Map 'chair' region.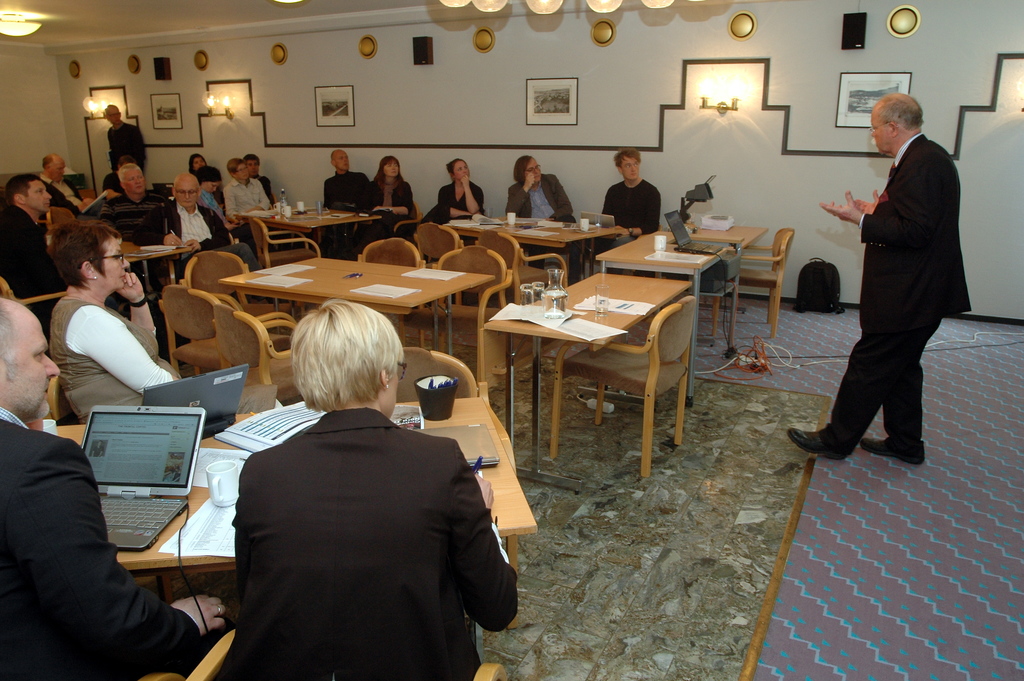
Mapped to [left=0, top=268, right=68, bottom=351].
